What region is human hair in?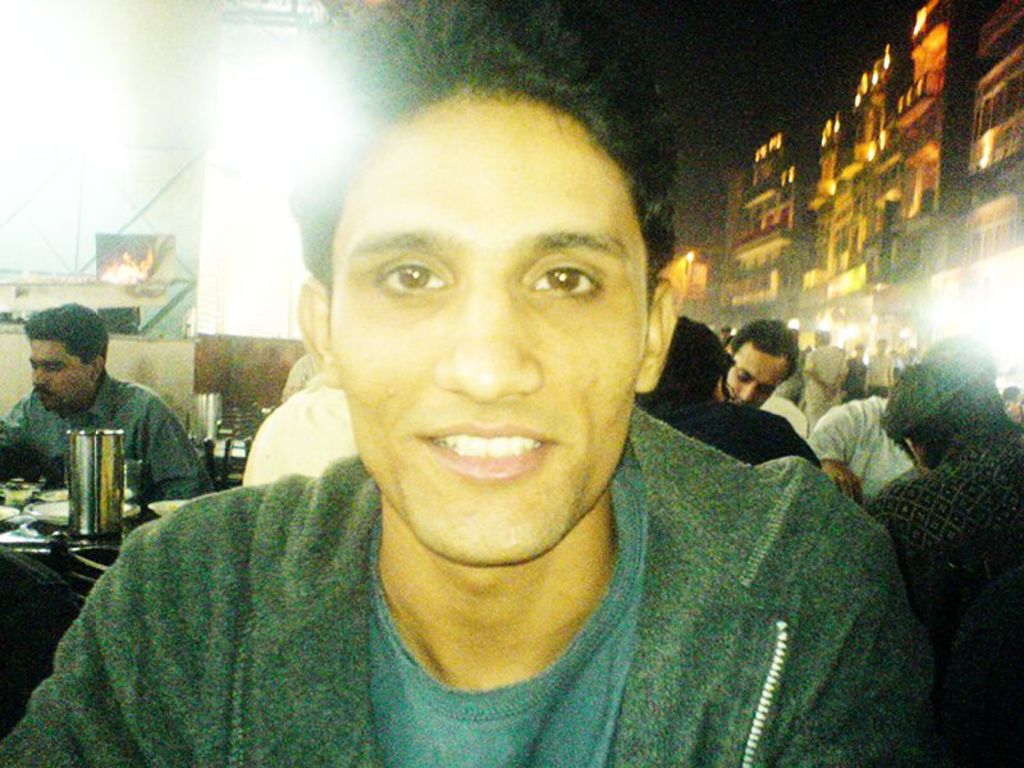
<region>883, 348, 1012, 452</region>.
